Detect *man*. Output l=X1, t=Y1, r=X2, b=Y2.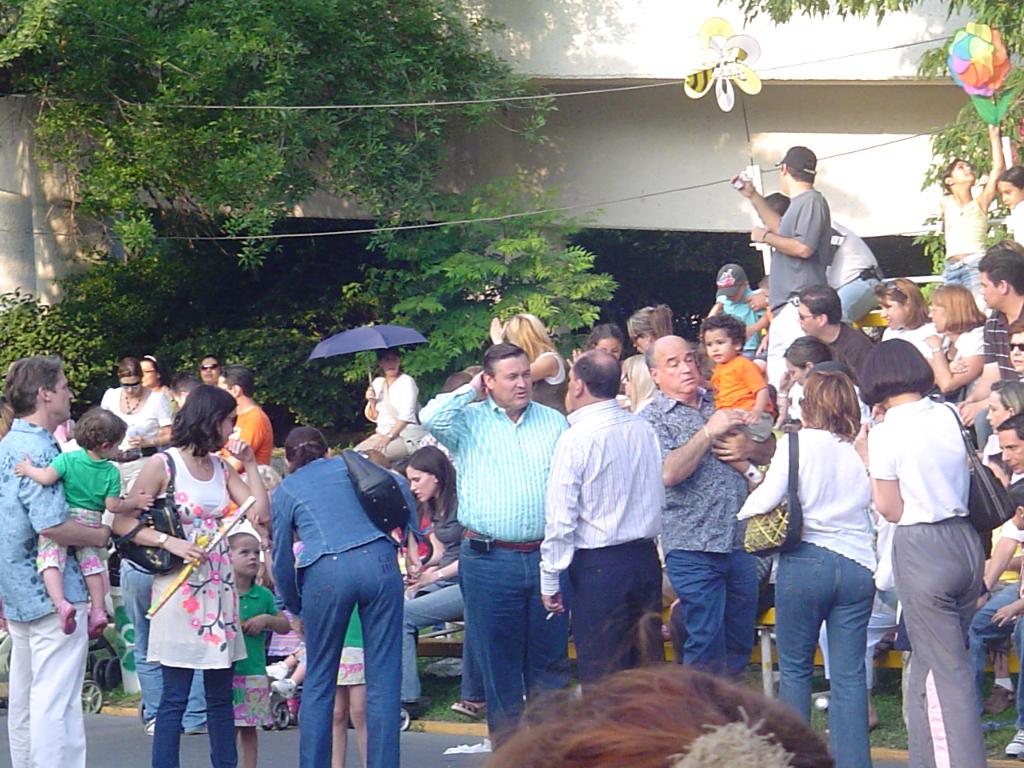
l=208, t=366, r=270, b=526.
